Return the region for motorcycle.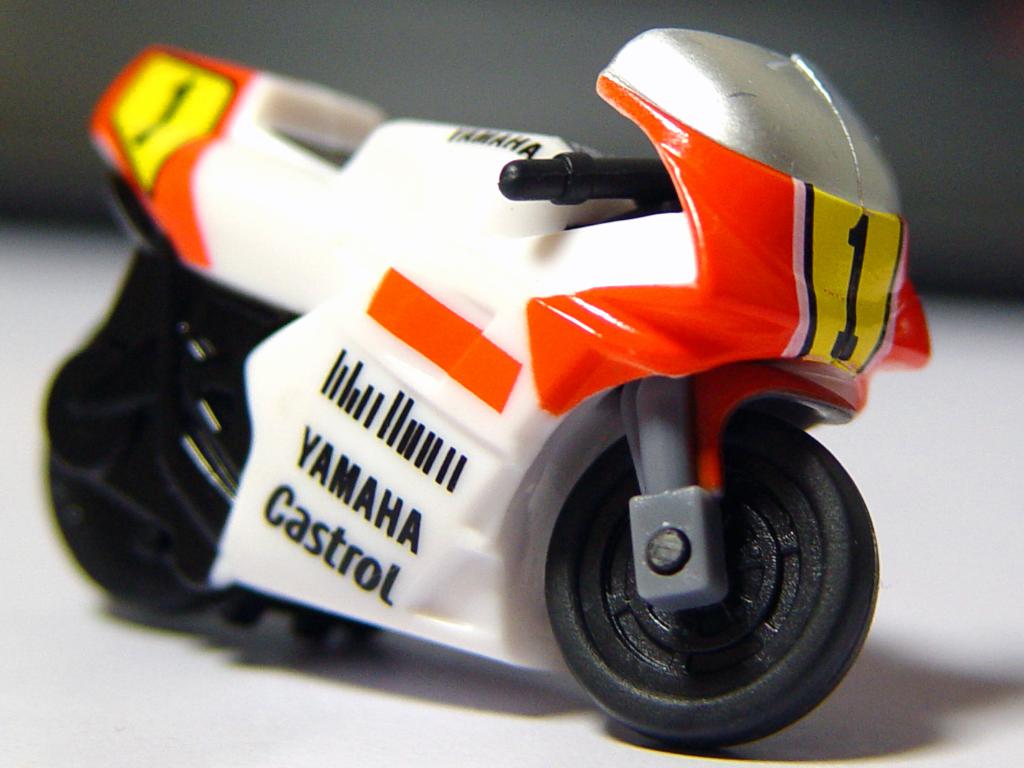
pyautogui.locateOnScreen(45, 28, 932, 749).
